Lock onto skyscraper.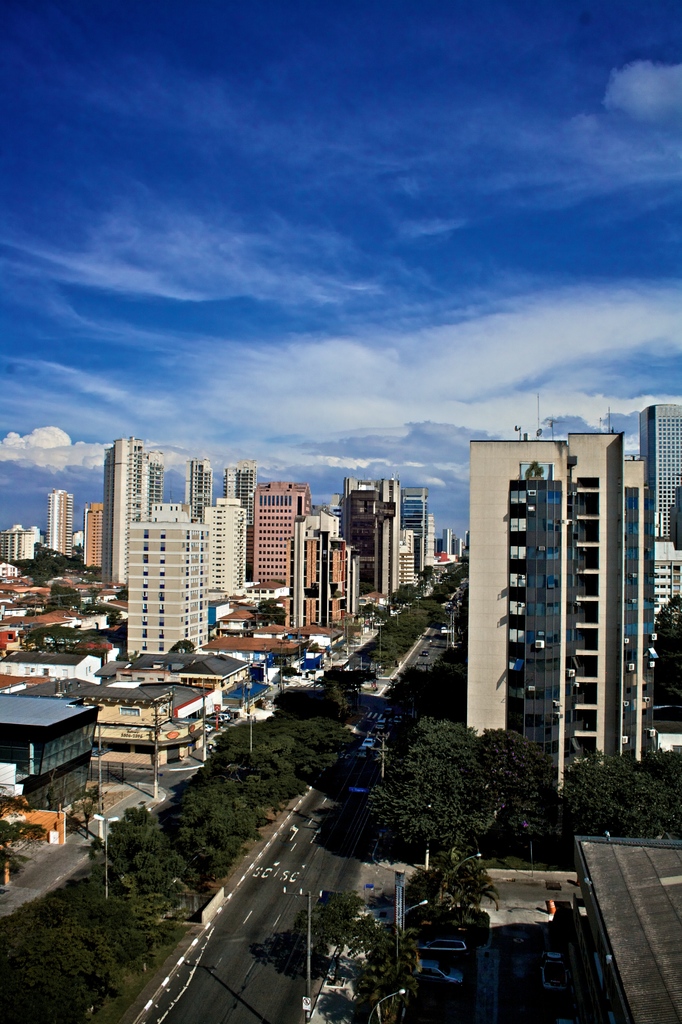
Locked: Rect(638, 390, 681, 595).
